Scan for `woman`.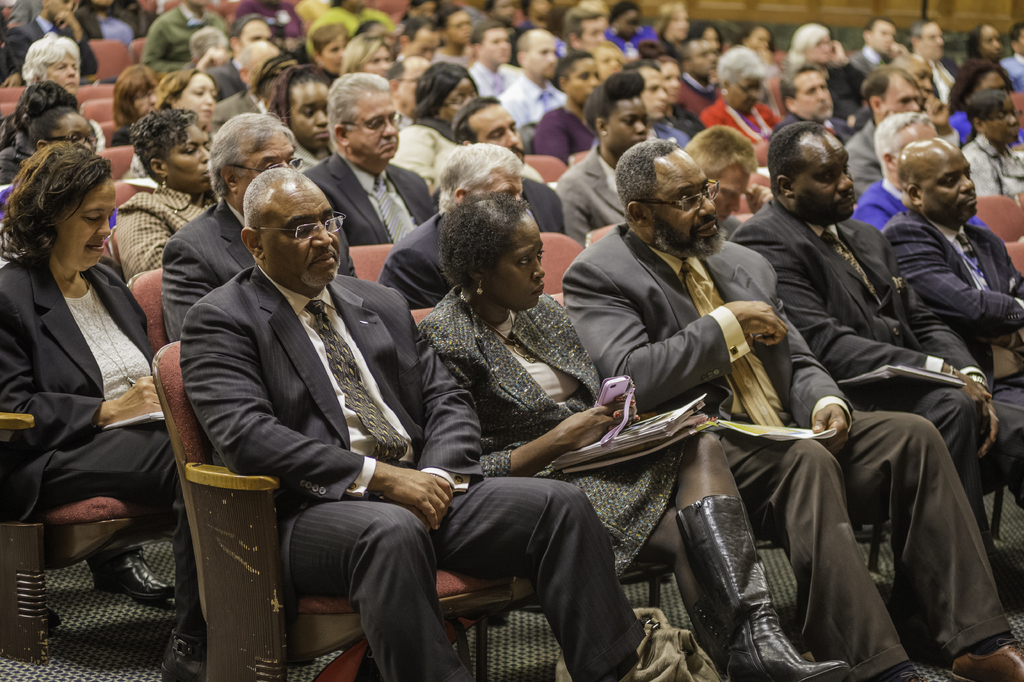
Scan result: <region>4, 121, 166, 649</region>.
